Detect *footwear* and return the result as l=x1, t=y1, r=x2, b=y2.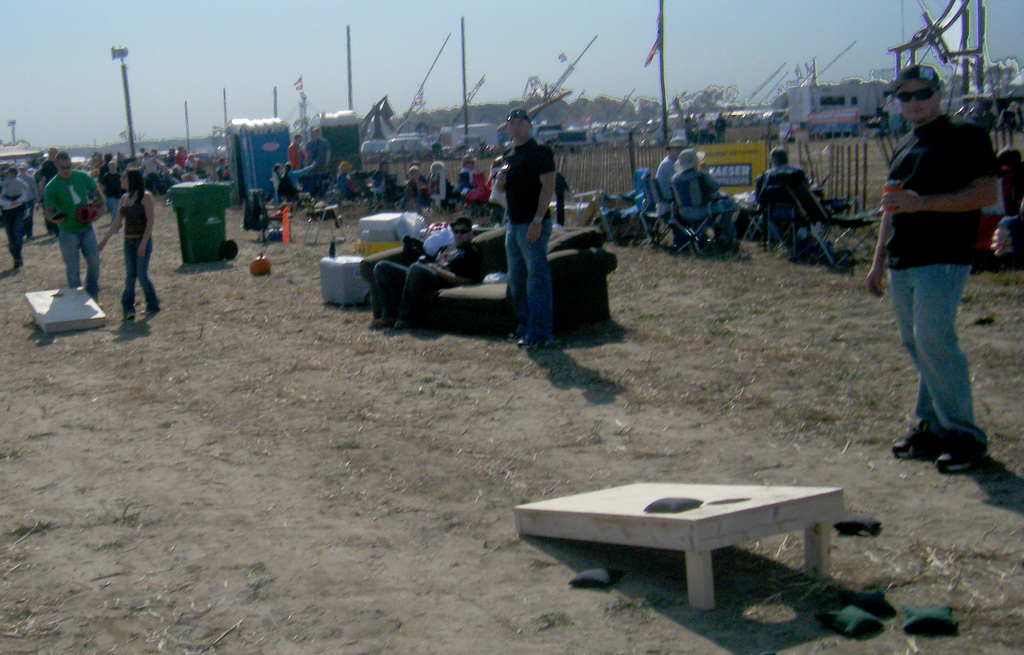
l=365, t=319, r=397, b=331.
